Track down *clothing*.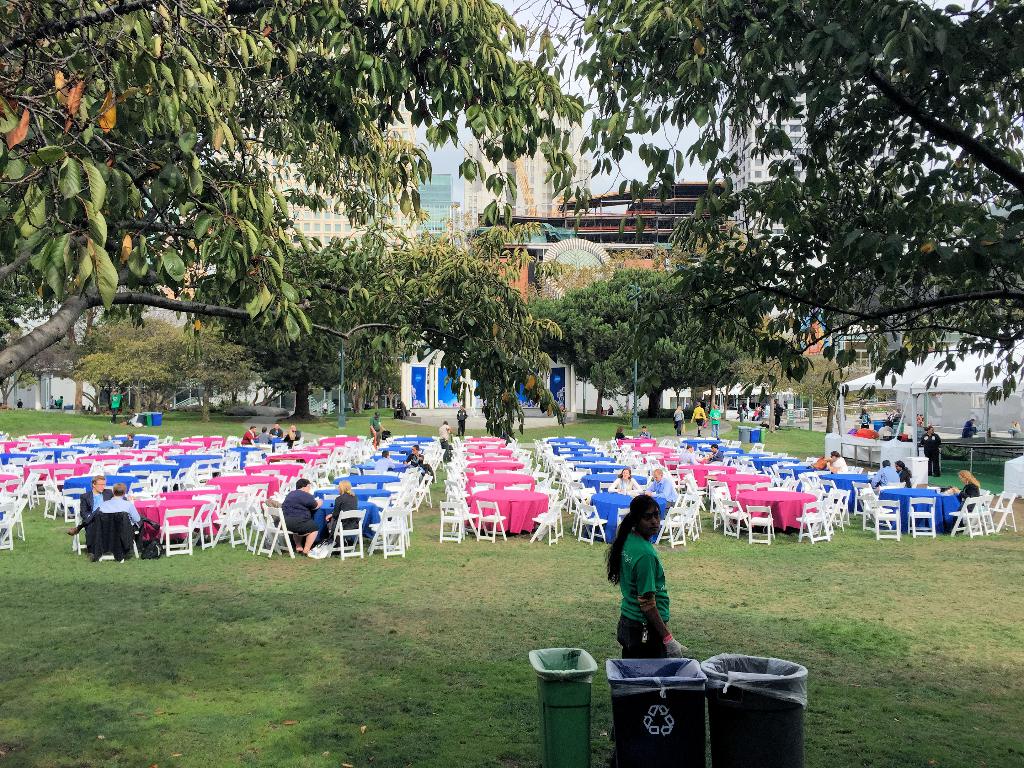
Tracked to {"x1": 279, "y1": 488, "x2": 319, "y2": 533}.
